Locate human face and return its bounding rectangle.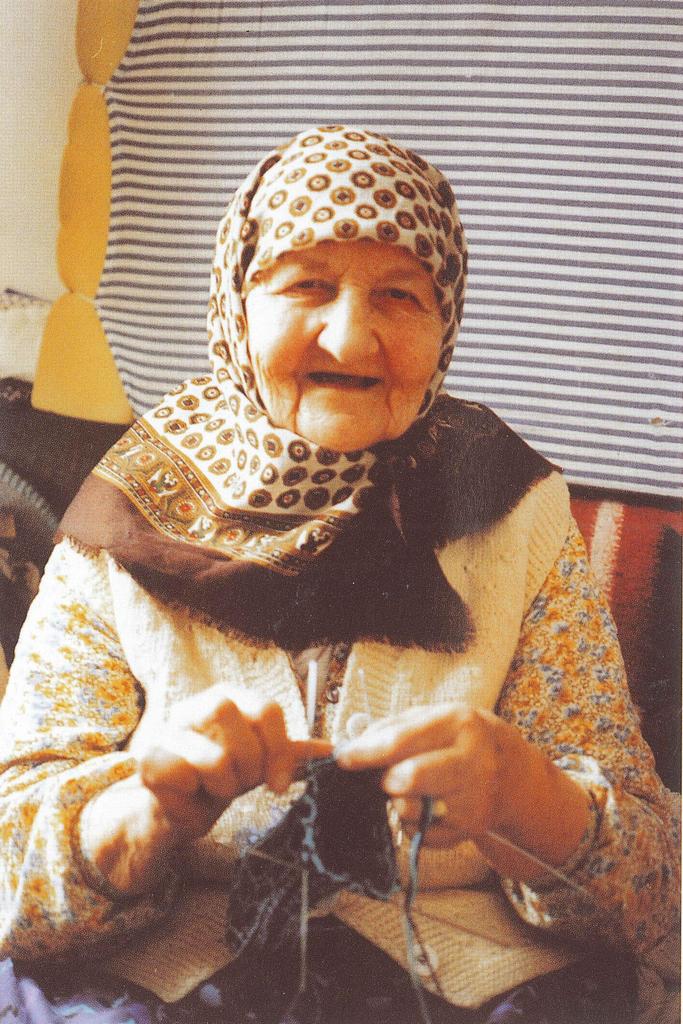
224:208:462:439.
